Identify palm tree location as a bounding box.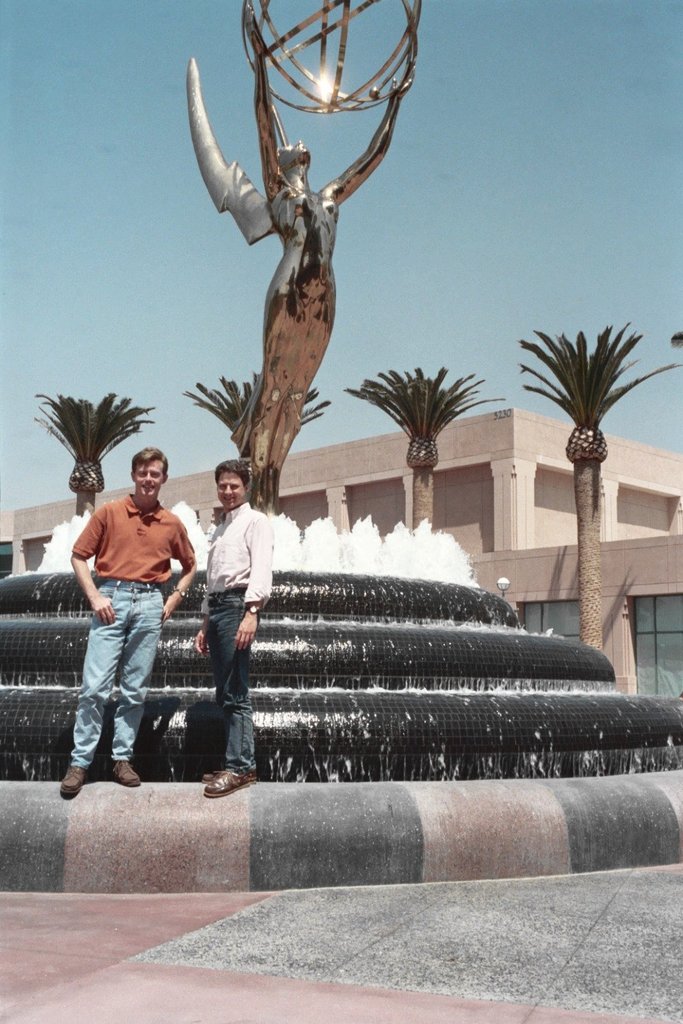
<box>504,319,682,672</box>.
